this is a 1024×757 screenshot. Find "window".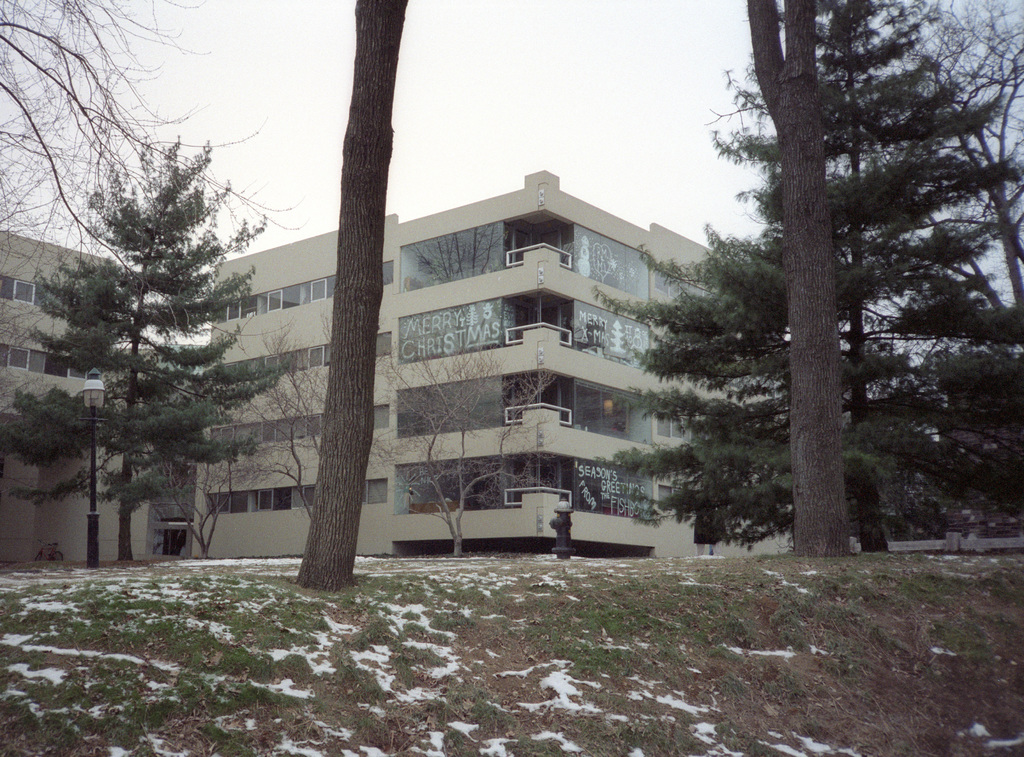
Bounding box: (x1=0, y1=336, x2=40, y2=372).
